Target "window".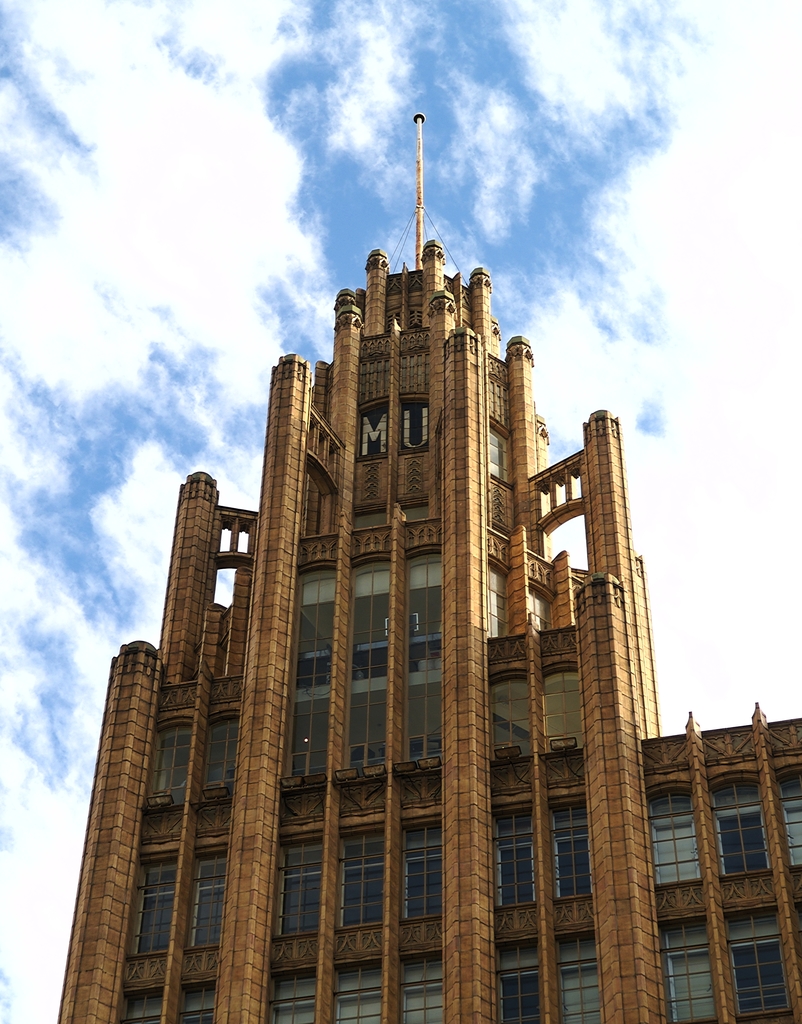
Target region: left=395, top=949, right=442, bottom=1023.
